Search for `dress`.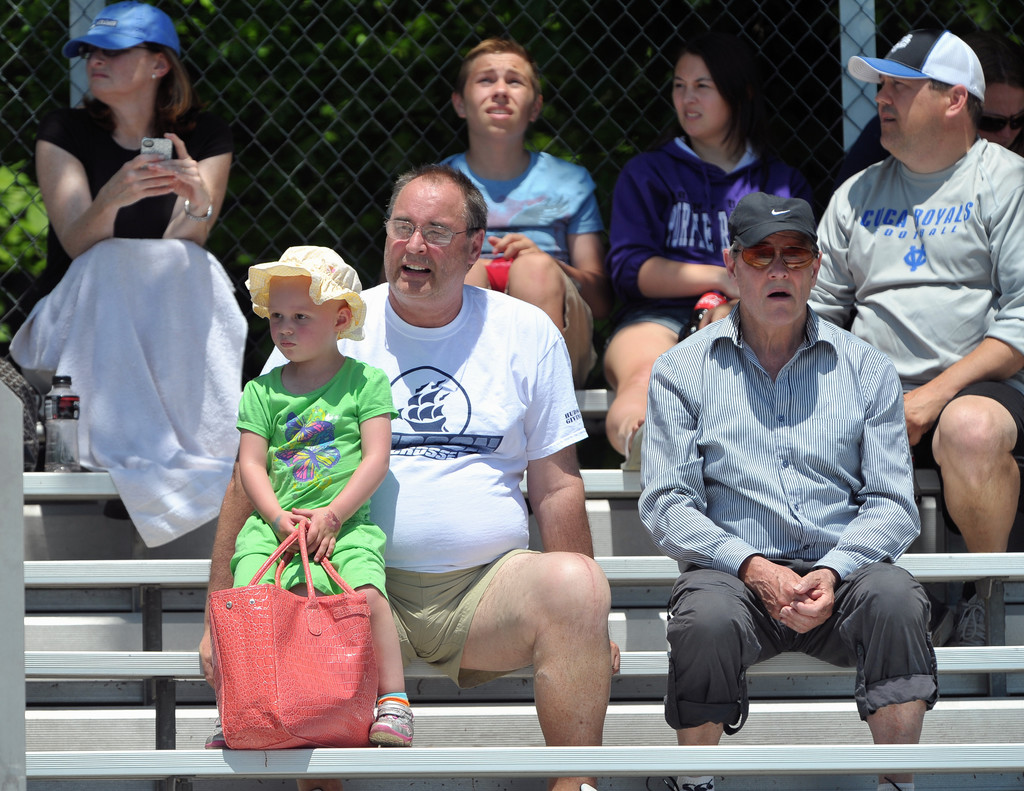
Found at <region>3, 100, 255, 557</region>.
